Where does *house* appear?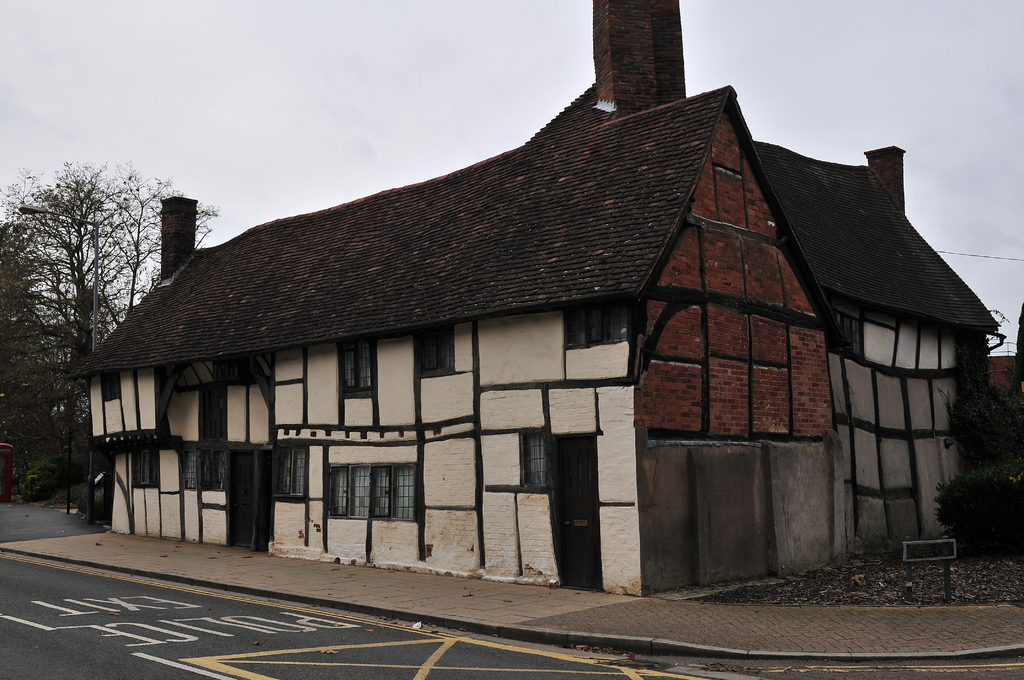
Appears at (83, 0, 1006, 601).
